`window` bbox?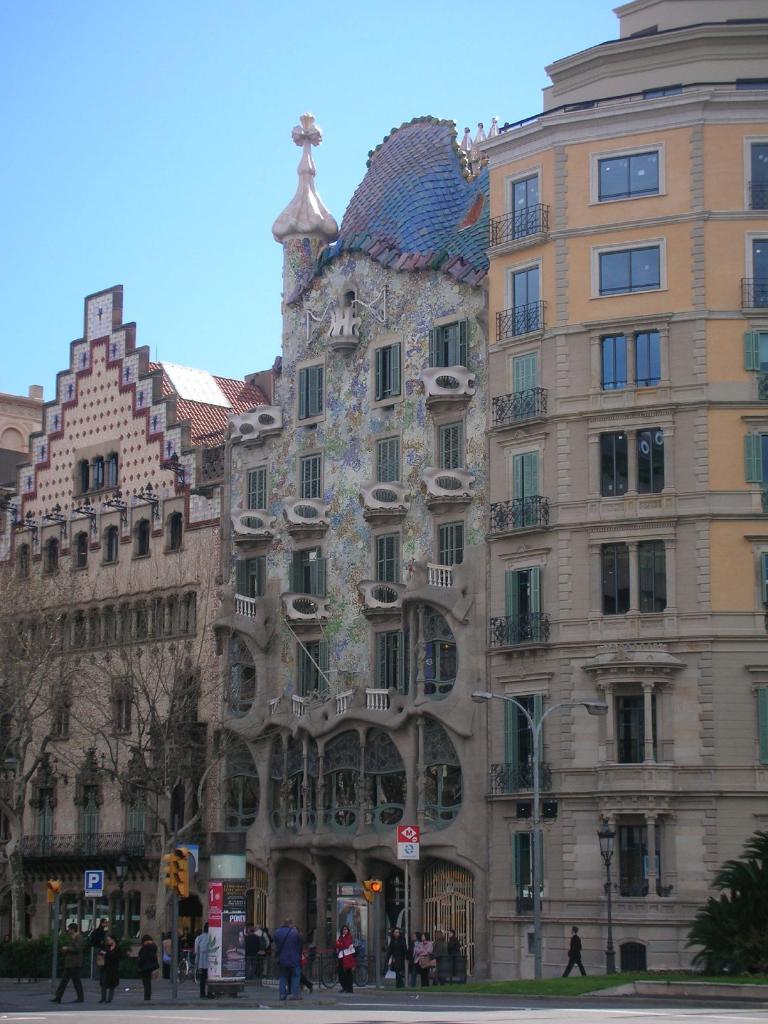
[left=746, top=428, right=765, bottom=507]
